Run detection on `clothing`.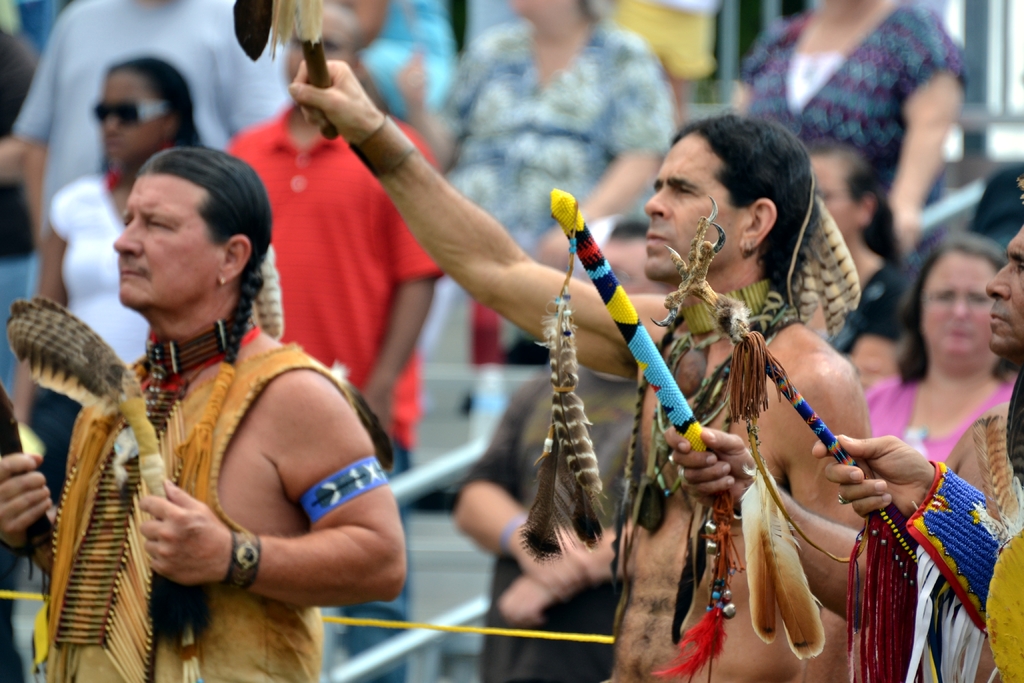
Result: x1=45 y1=338 x2=356 y2=677.
